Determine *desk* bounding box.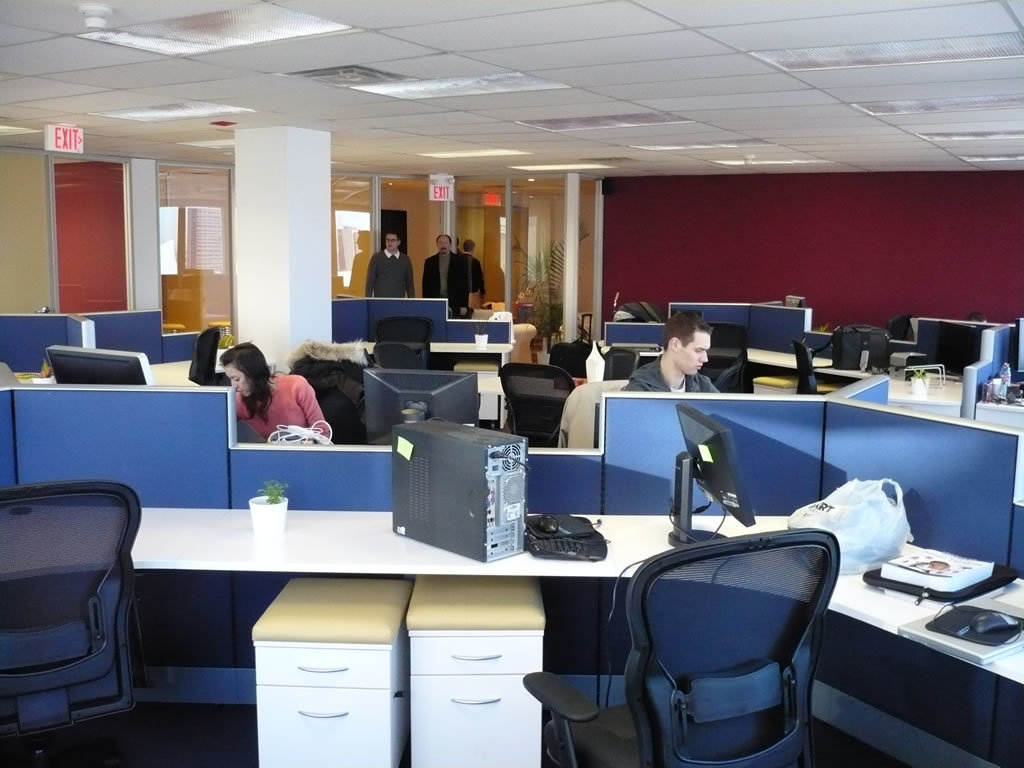
Determined: (0,504,1023,767).
